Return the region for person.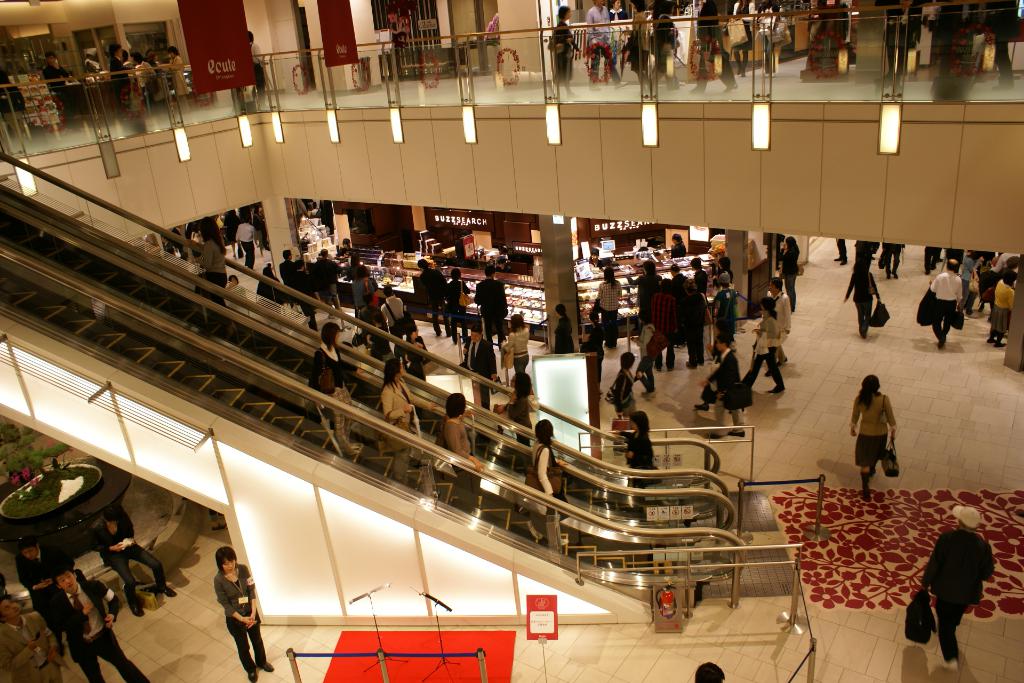
(545,0,577,99).
